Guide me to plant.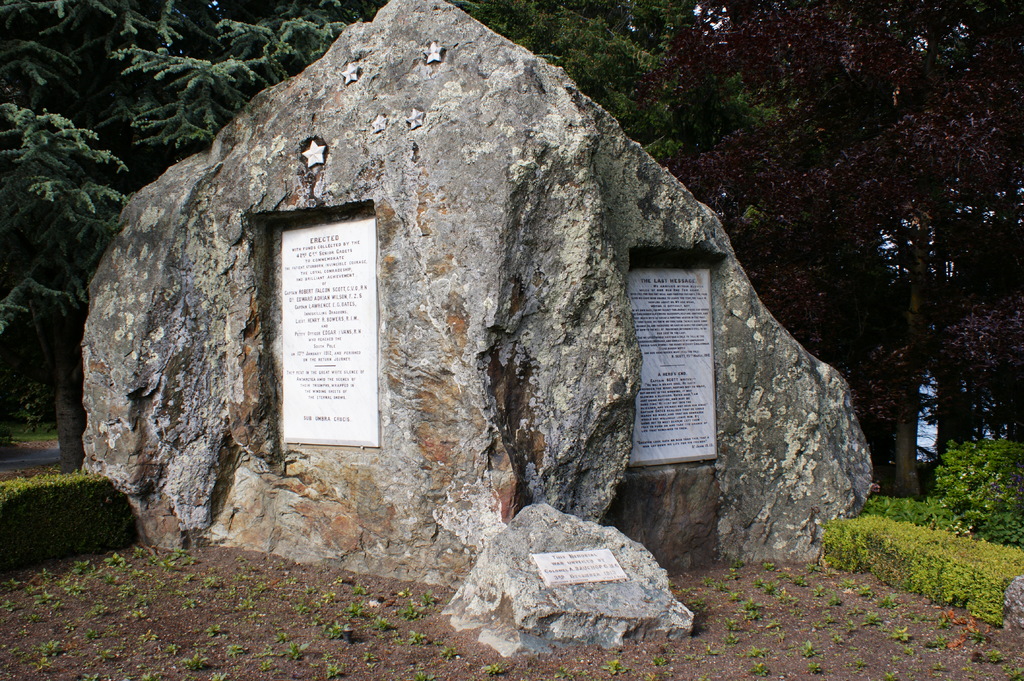
Guidance: 210/675/221/680.
